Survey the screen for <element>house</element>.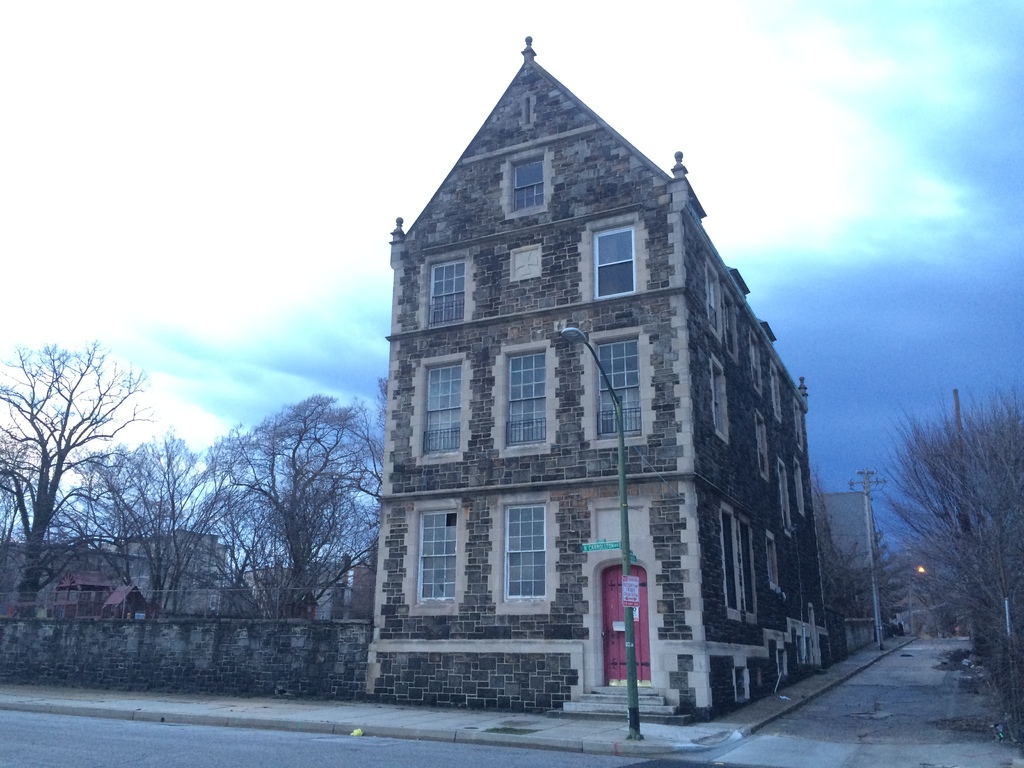
Survey found: 42/563/159/625.
